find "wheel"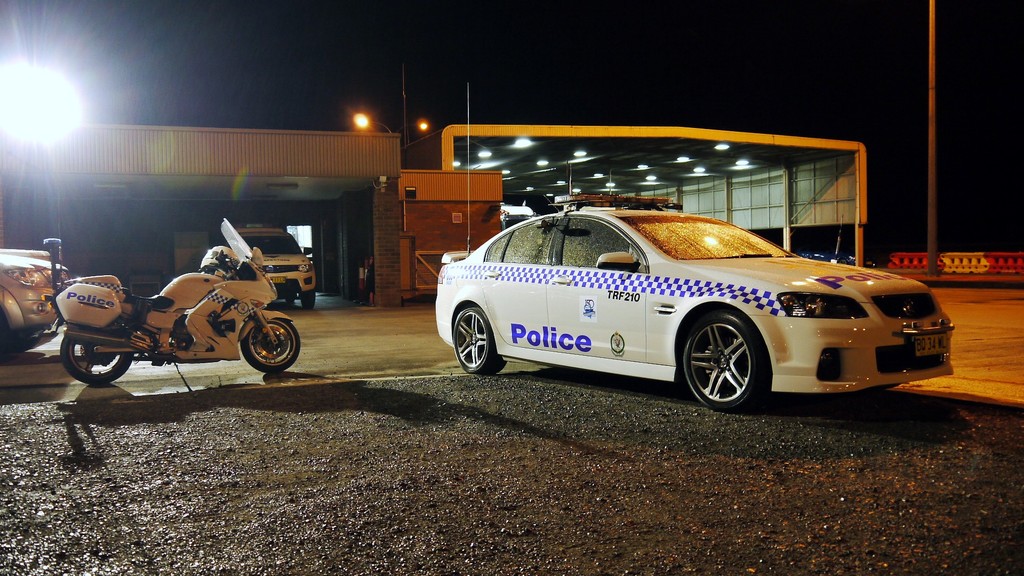
BBox(59, 337, 134, 384)
